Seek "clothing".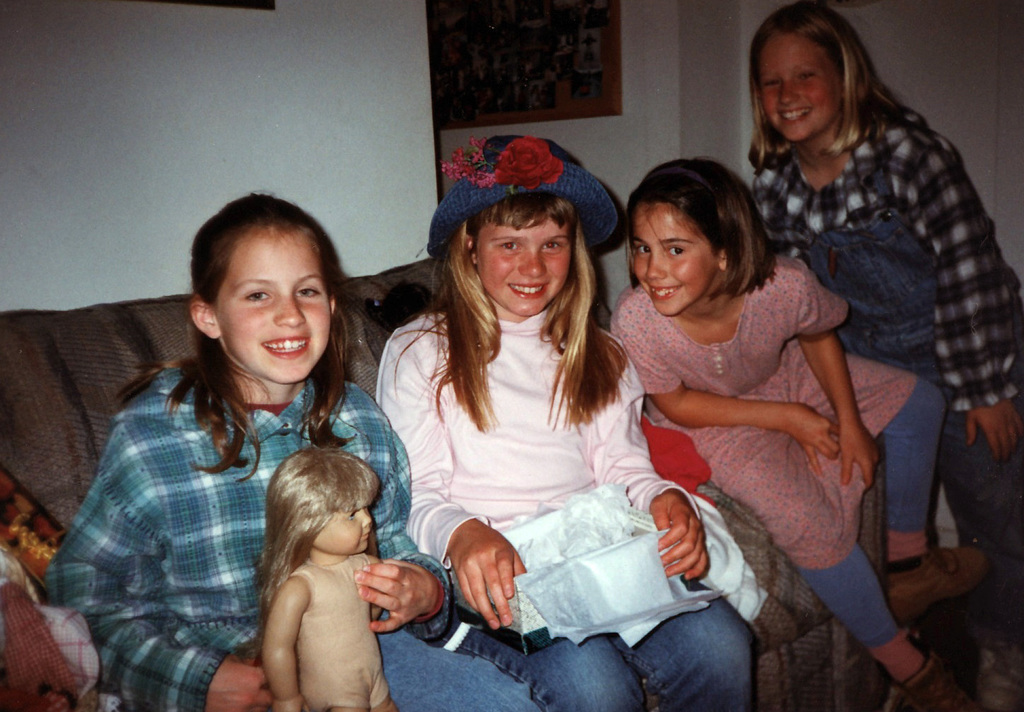
BBox(52, 288, 386, 701).
